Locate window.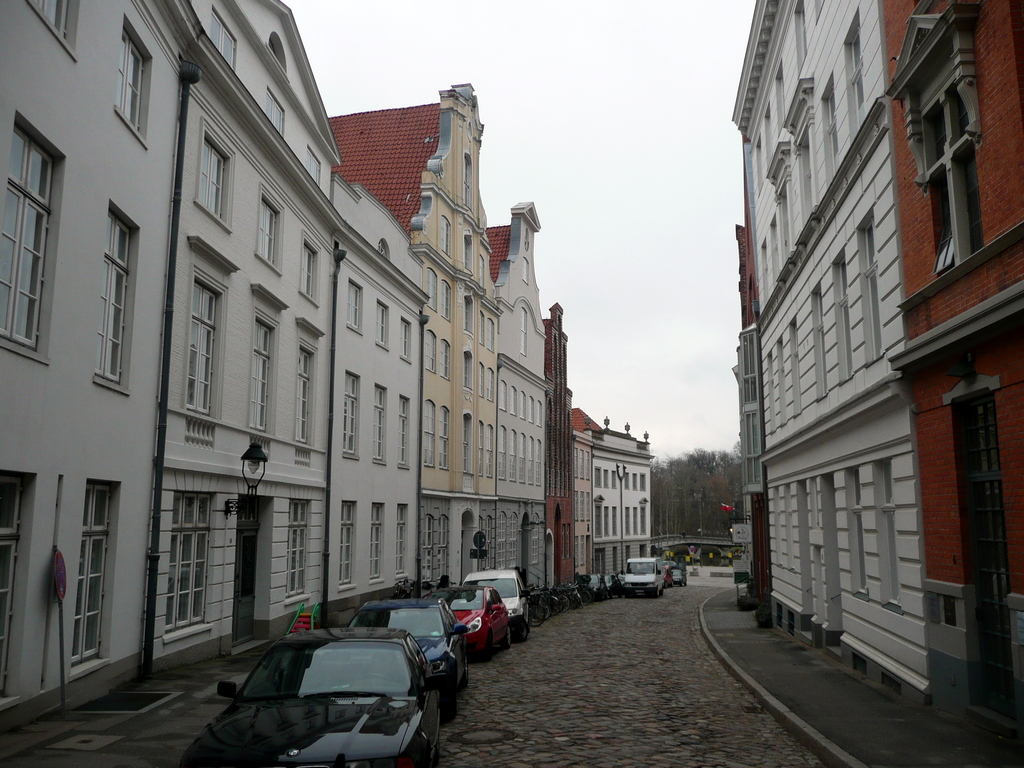
Bounding box: x1=90 y1=204 x2=145 y2=399.
